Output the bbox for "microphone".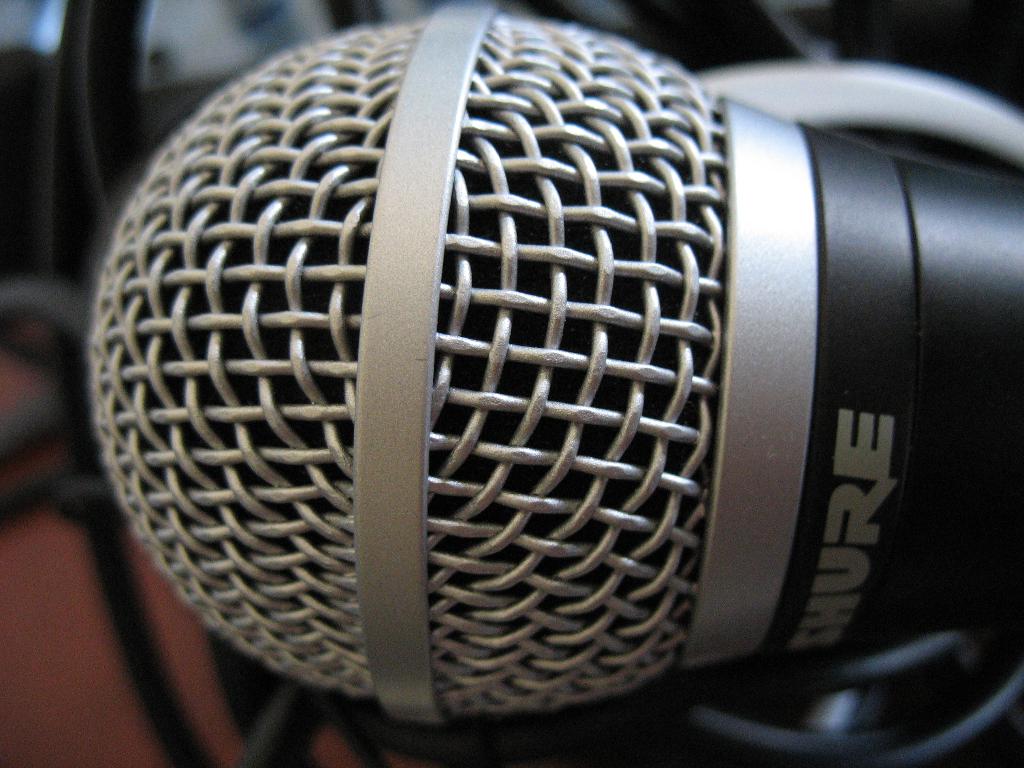
[x1=87, y1=0, x2=1023, y2=732].
